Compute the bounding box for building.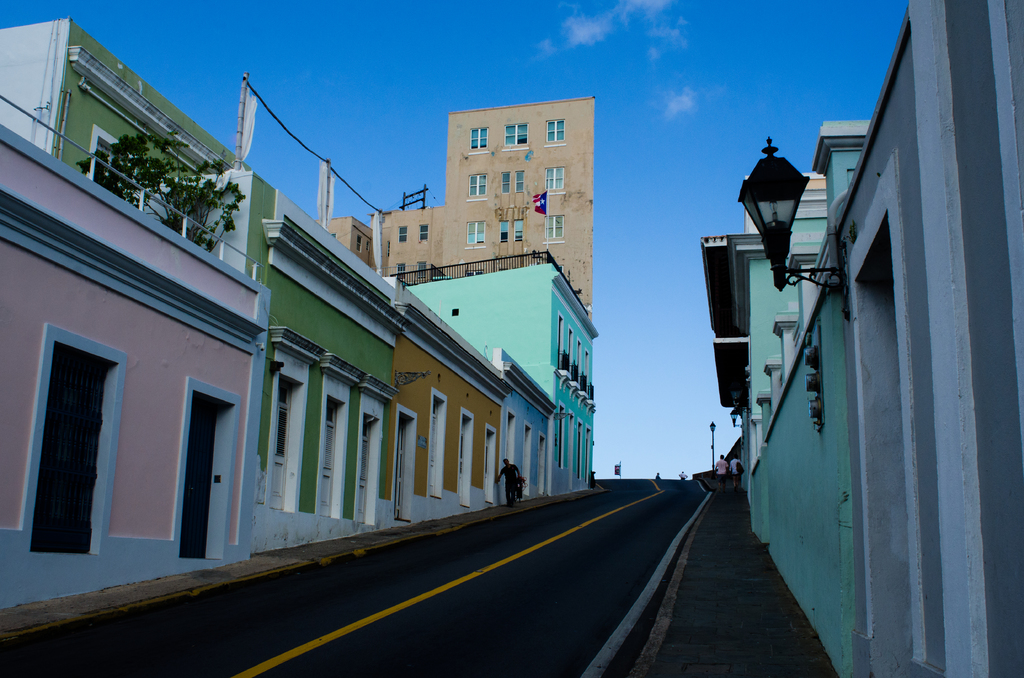
392, 250, 597, 487.
